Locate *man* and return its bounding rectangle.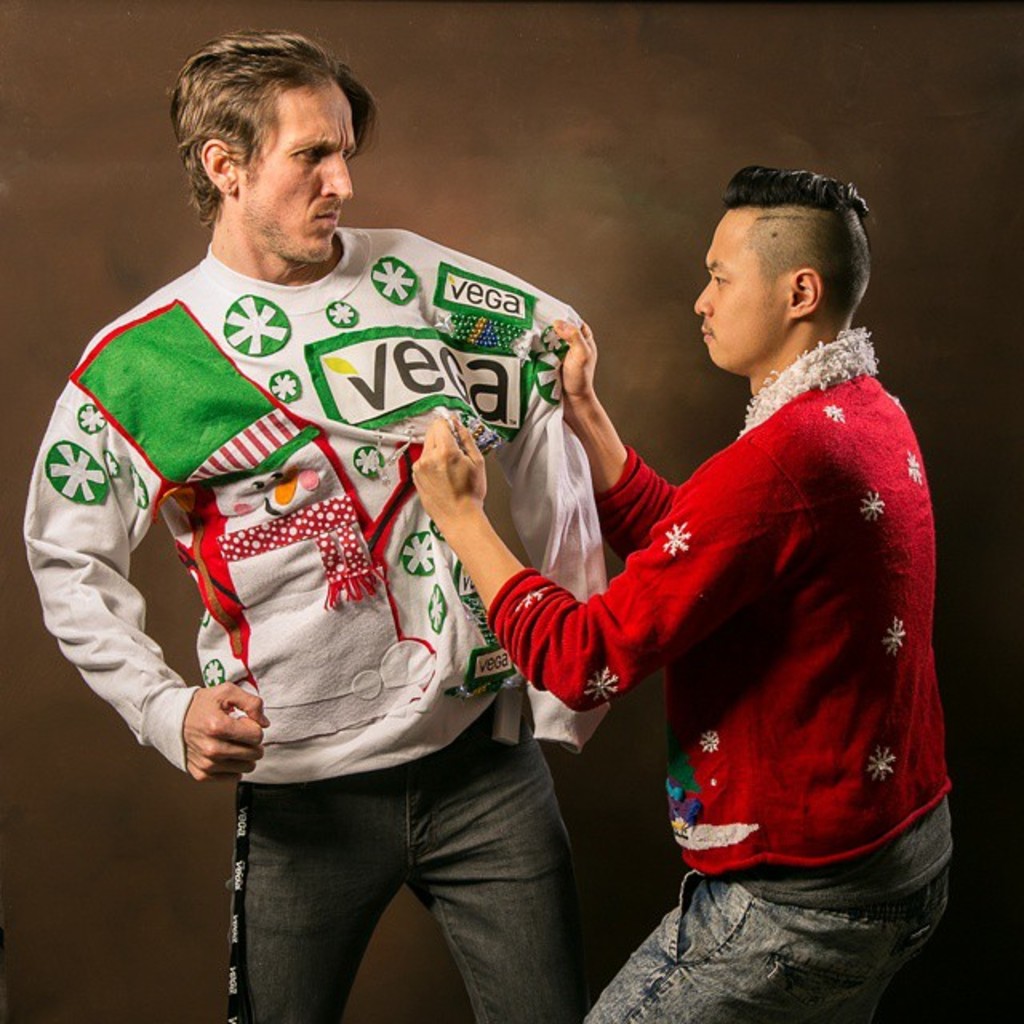
<region>413, 155, 947, 1022</region>.
